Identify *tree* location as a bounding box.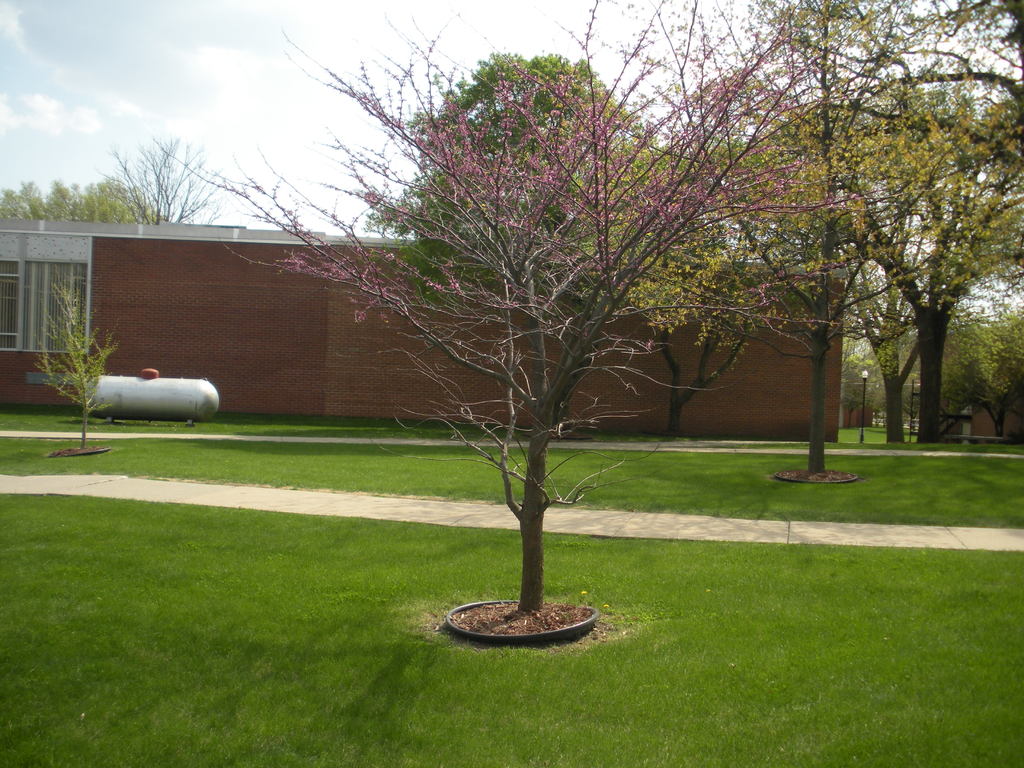
Rect(159, 0, 856, 611).
